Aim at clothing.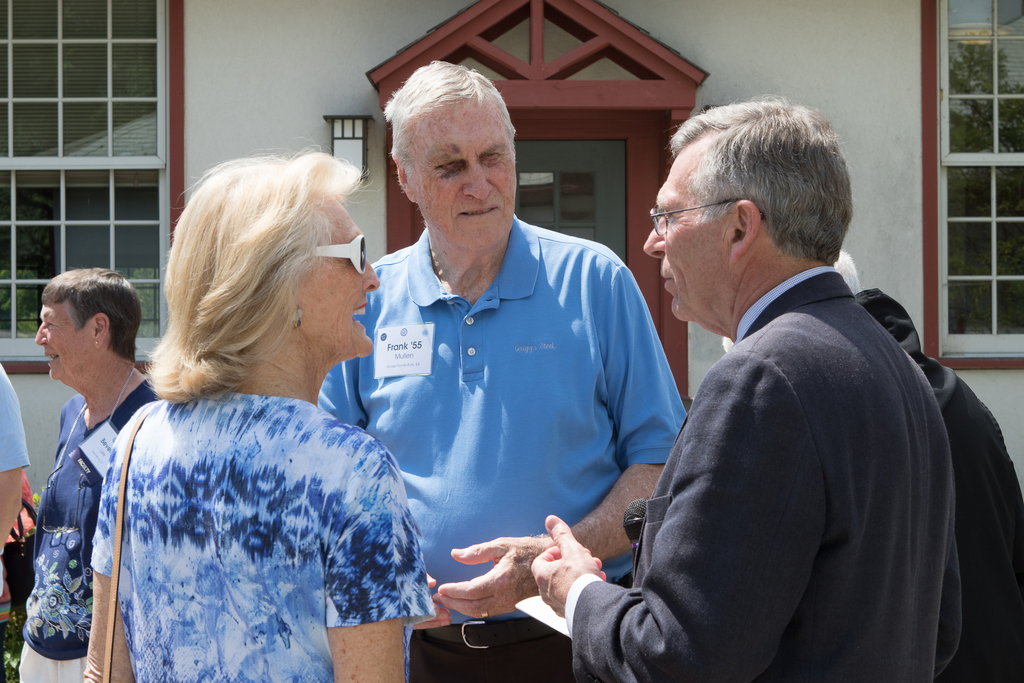
Aimed at locate(563, 257, 967, 682).
